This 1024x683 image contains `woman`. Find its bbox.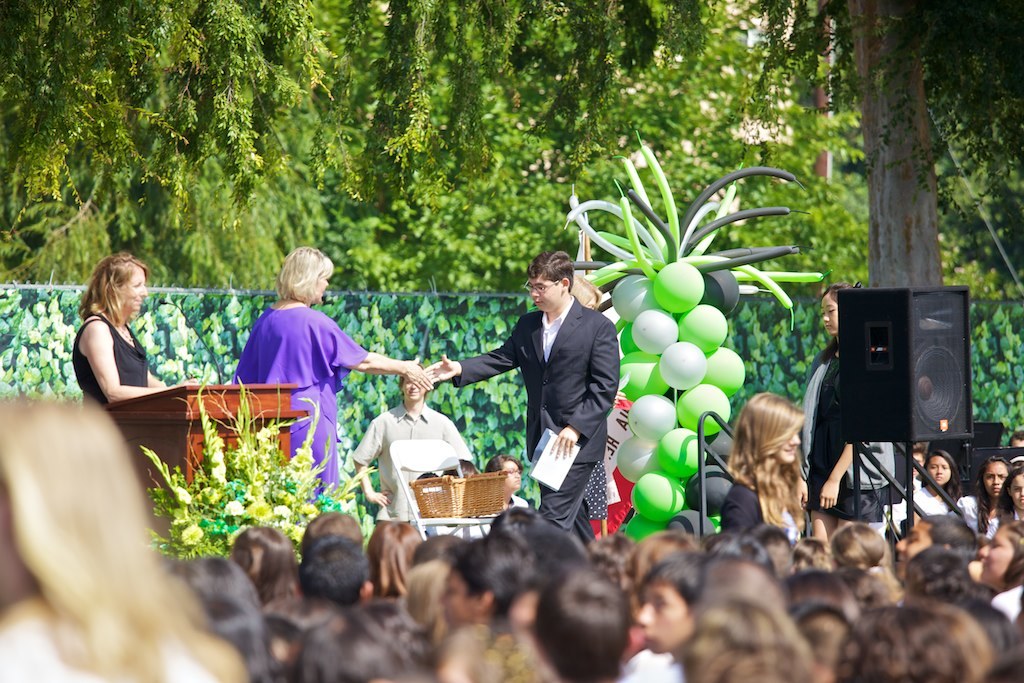
locate(993, 469, 1023, 535).
